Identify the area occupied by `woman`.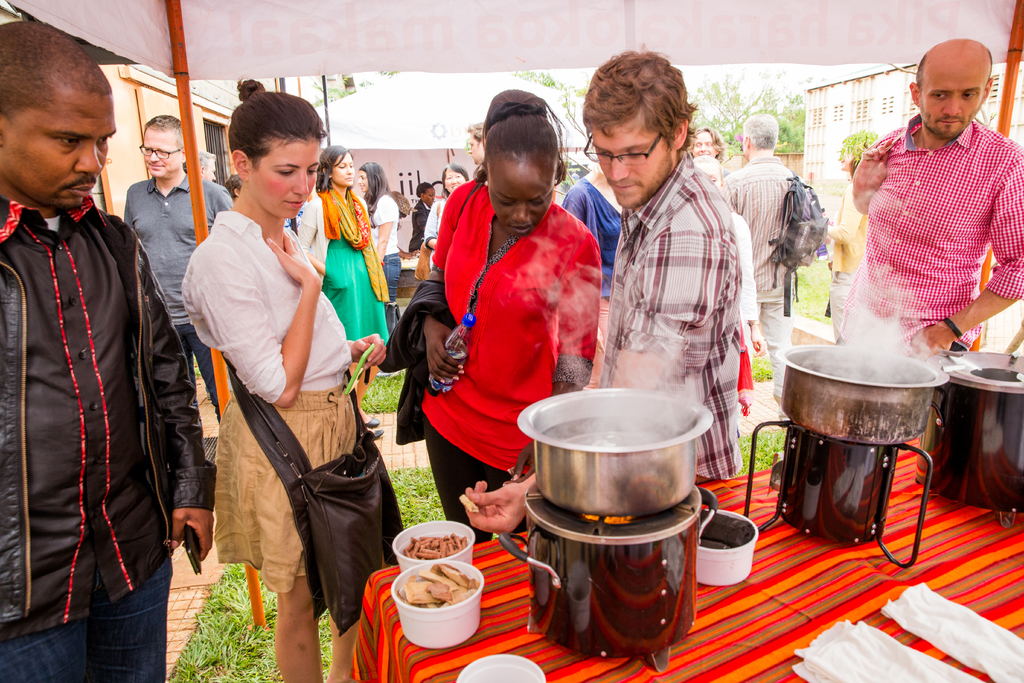
Area: (175,98,360,672).
